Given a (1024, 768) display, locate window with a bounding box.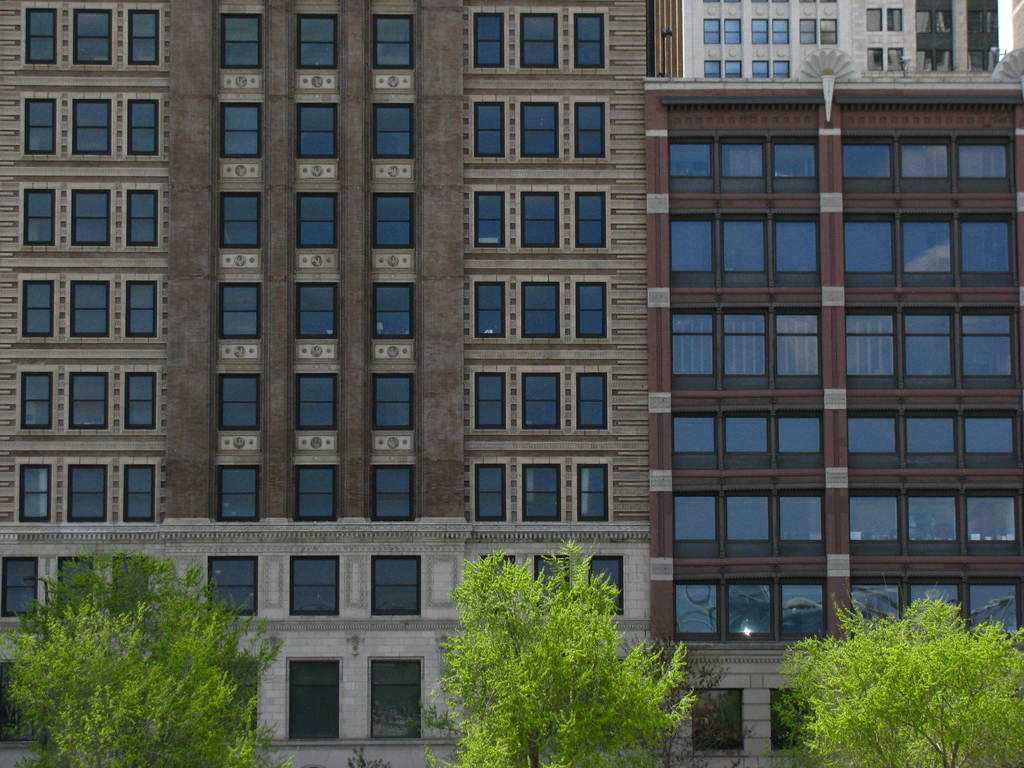
Located: left=127, top=97, right=158, bottom=157.
